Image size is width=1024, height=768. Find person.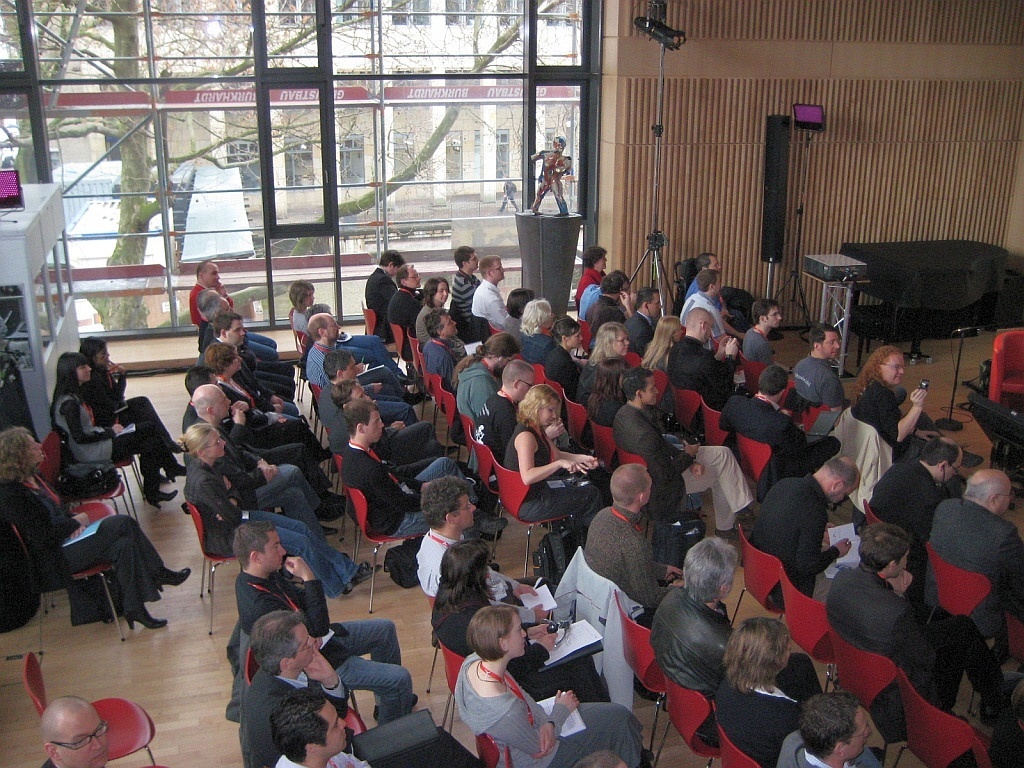
683, 249, 734, 313.
